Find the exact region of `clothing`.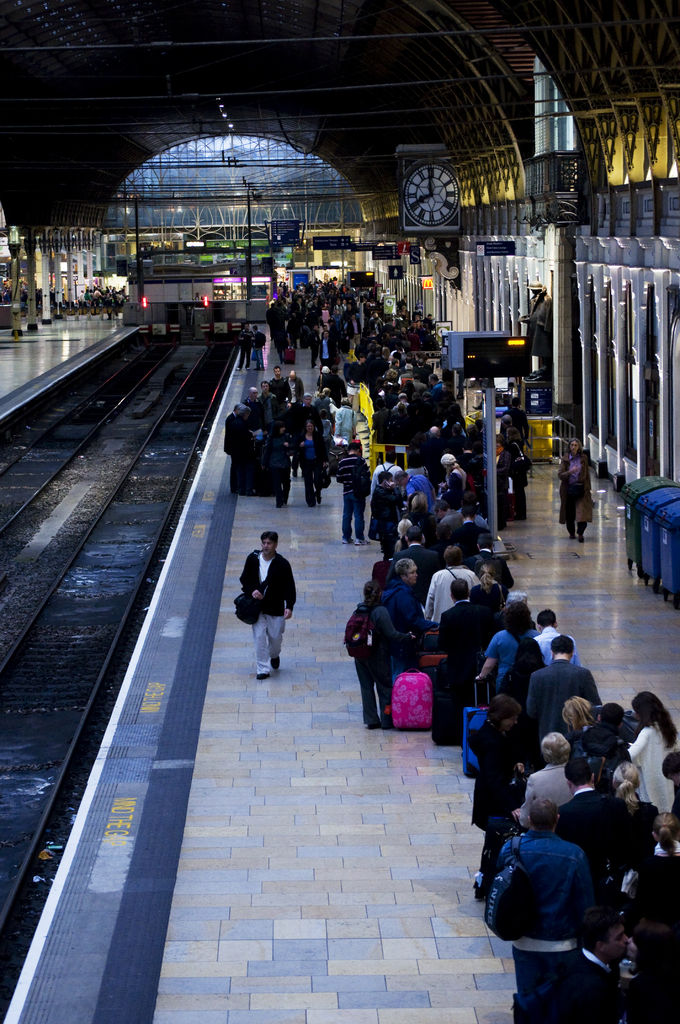
Exact region: 312, 338, 332, 369.
